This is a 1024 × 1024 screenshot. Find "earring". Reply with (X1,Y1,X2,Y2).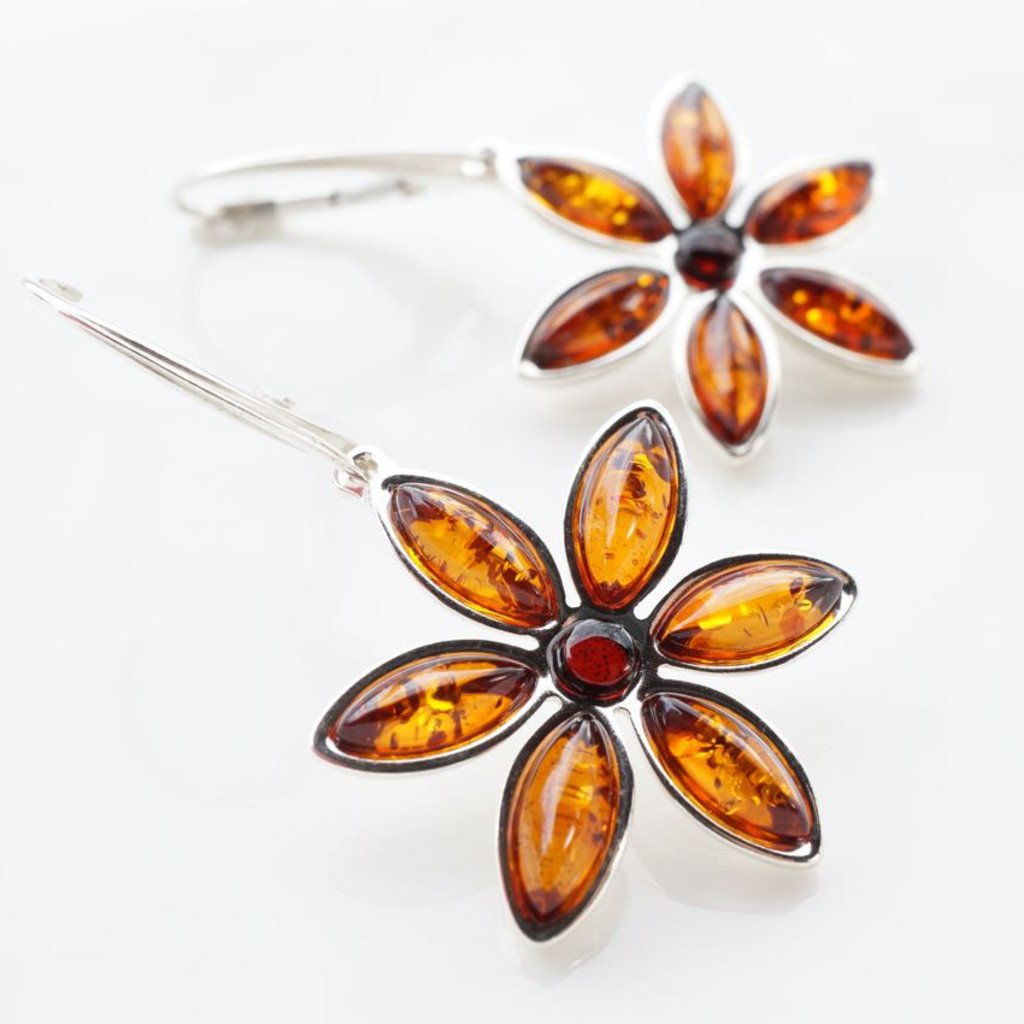
(164,78,922,469).
